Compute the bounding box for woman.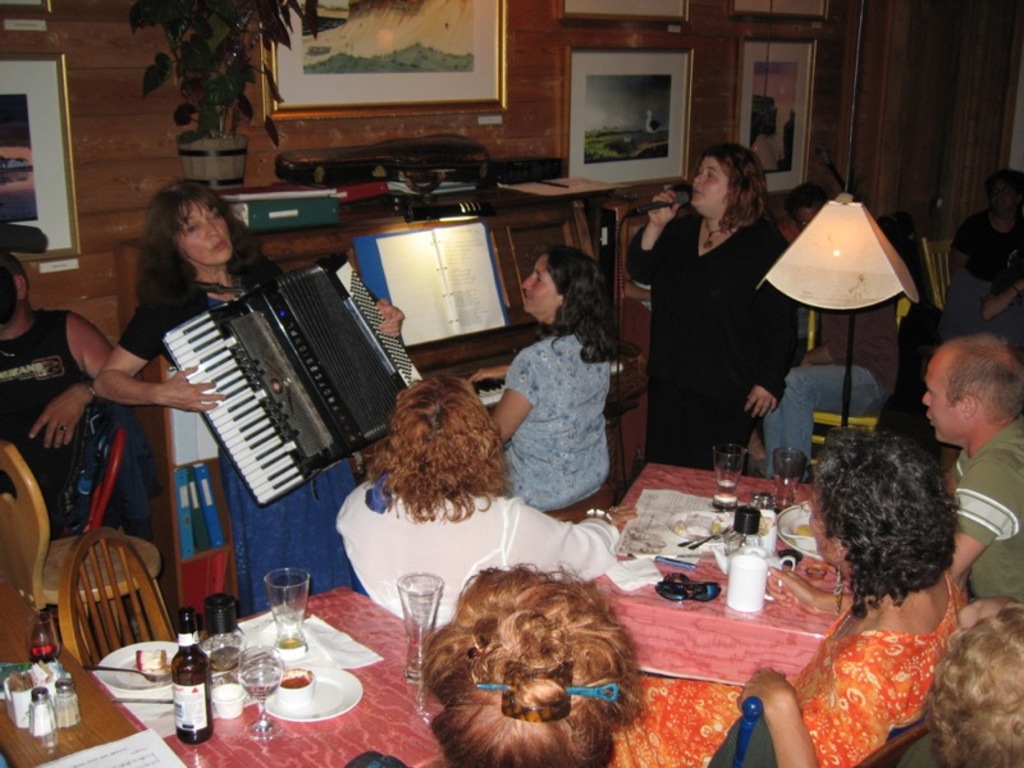
{"left": 88, "top": 183, "right": 408, "bottom": 622}.
